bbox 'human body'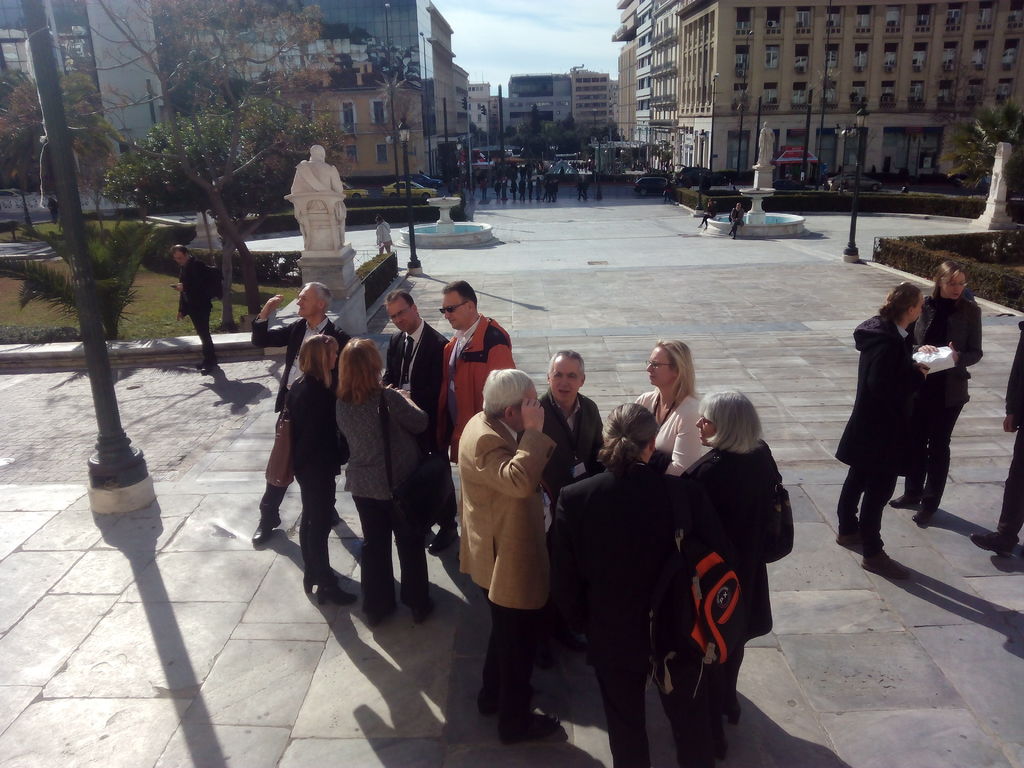
662/182/672/205
